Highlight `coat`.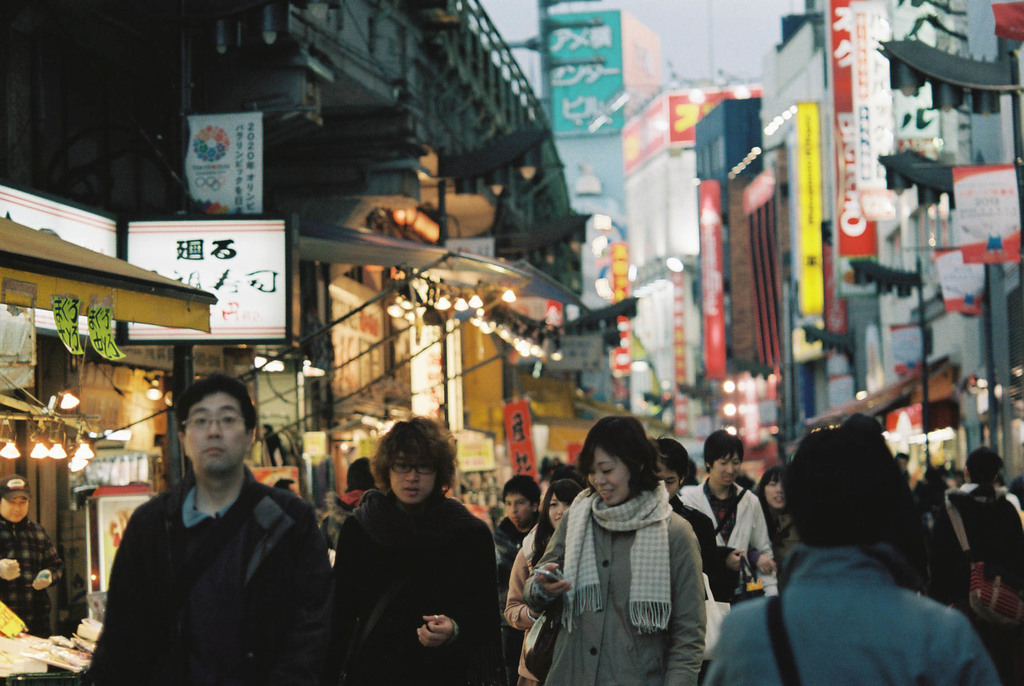
Highlighted region: 335, 483, 510, 685.
